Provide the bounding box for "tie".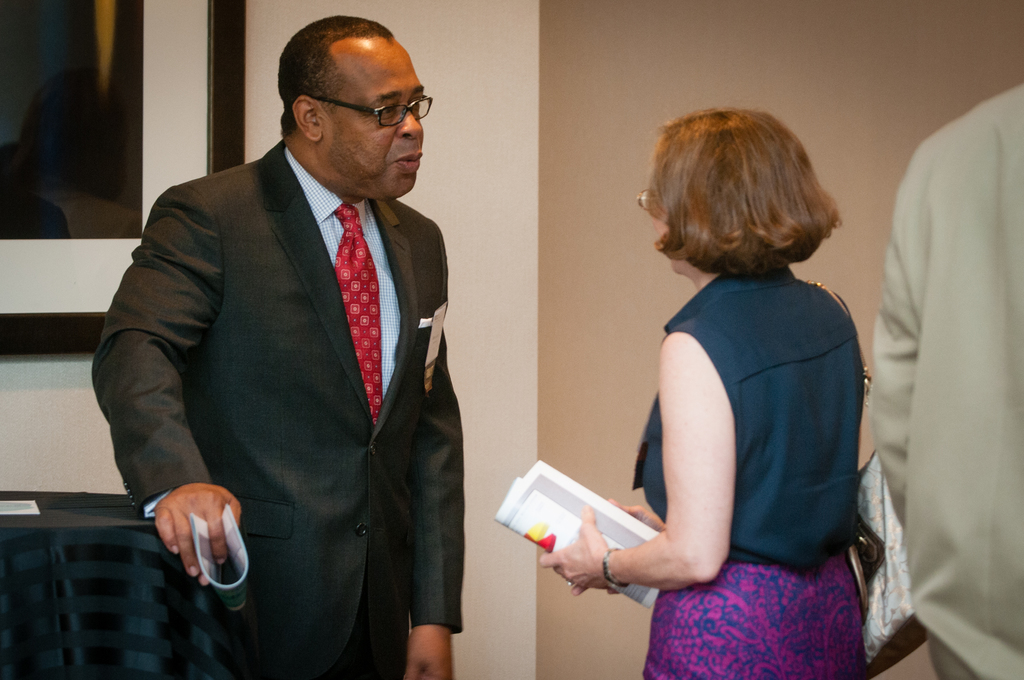
332/204/383/422.
